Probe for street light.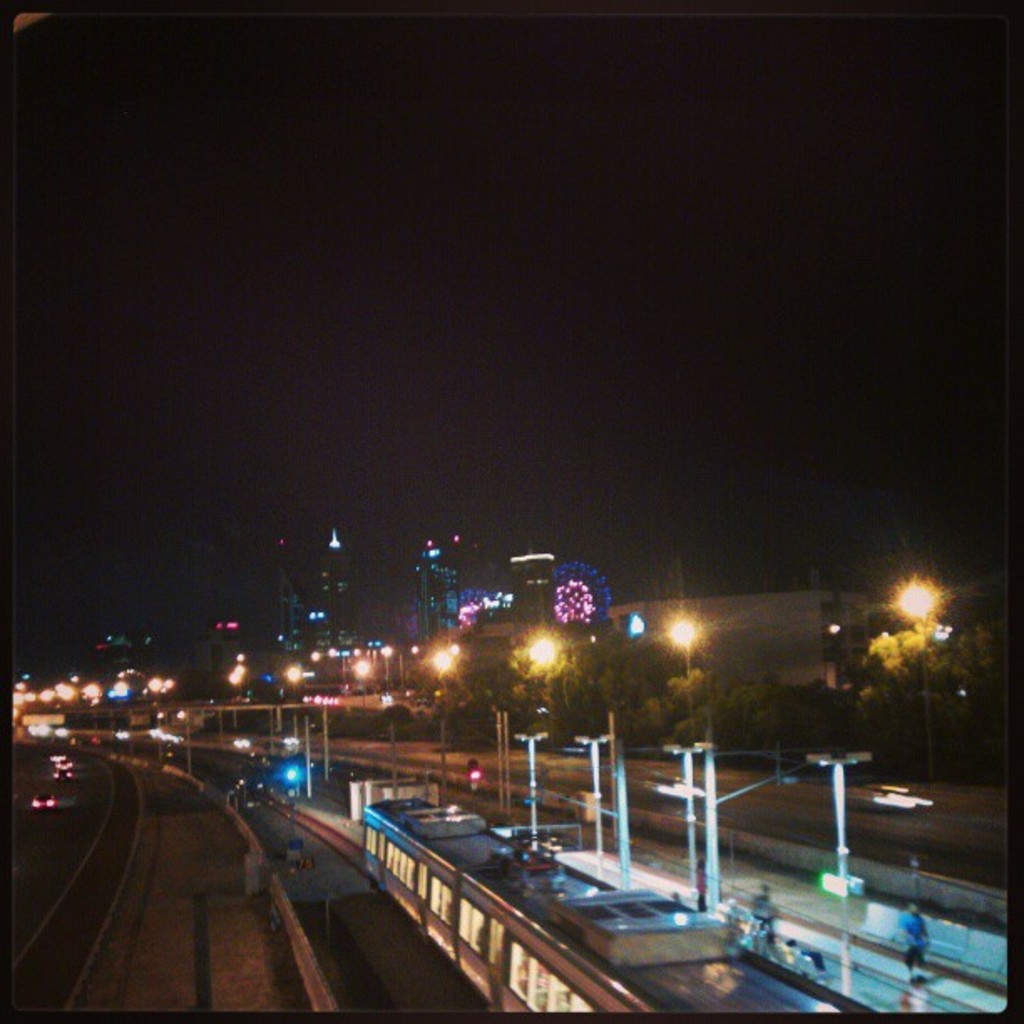
Probe result: <box>525,629,569,743</box>.
